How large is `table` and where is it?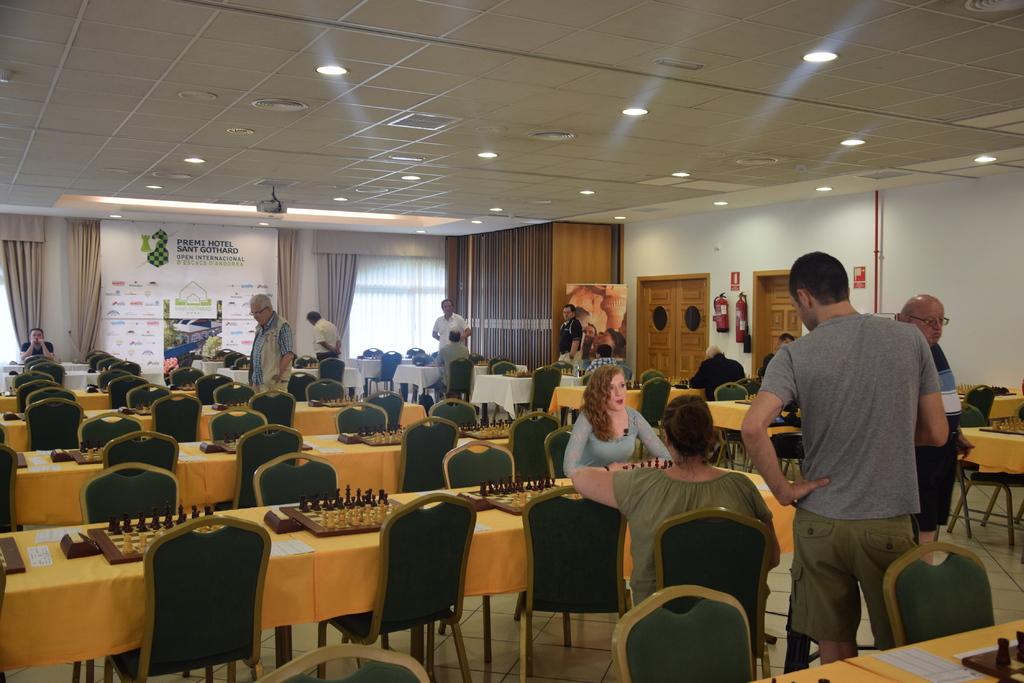
Bounding box: (x1=278, y1=463, x2=796, y2=670).
